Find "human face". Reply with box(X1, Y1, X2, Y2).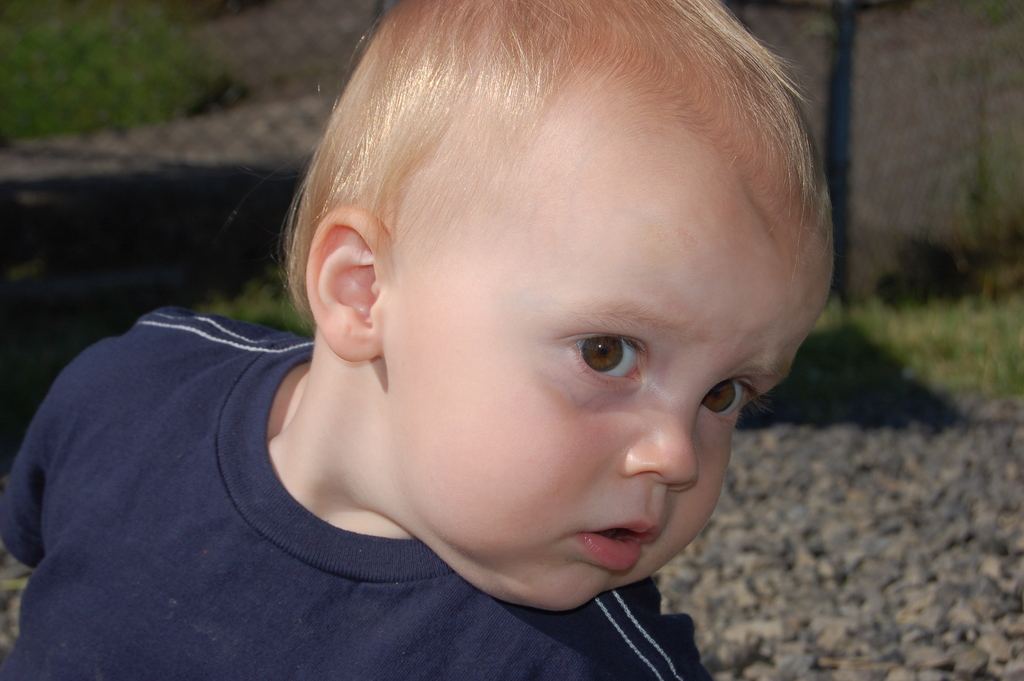
box(383, 96, 834, 612).
